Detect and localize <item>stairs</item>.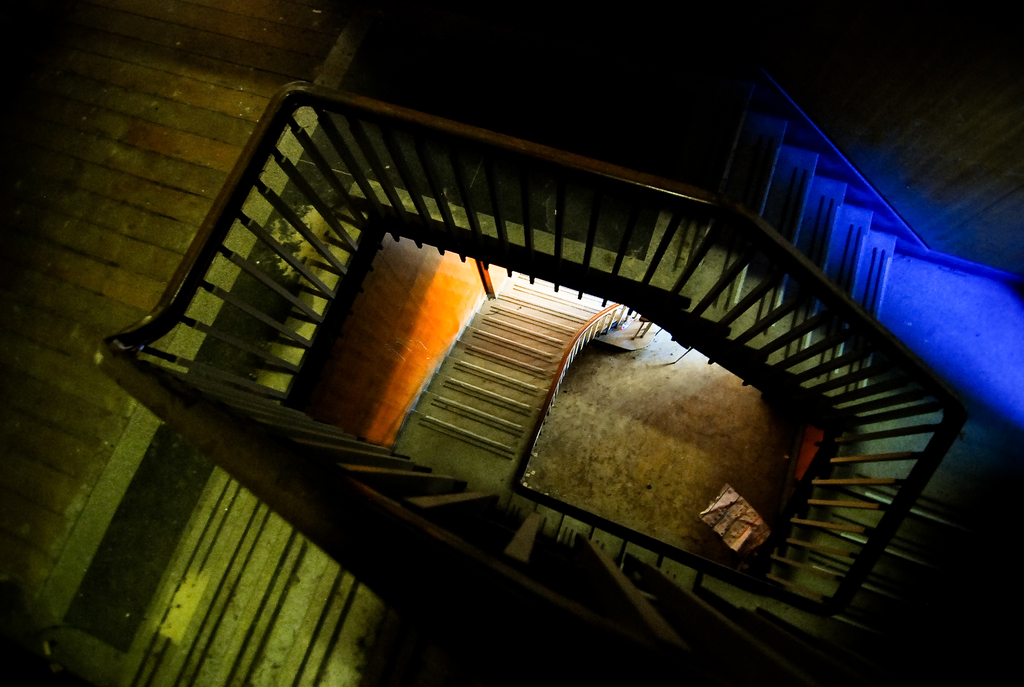
Localized at [left=115, top=462, right=501, bottom=686].
